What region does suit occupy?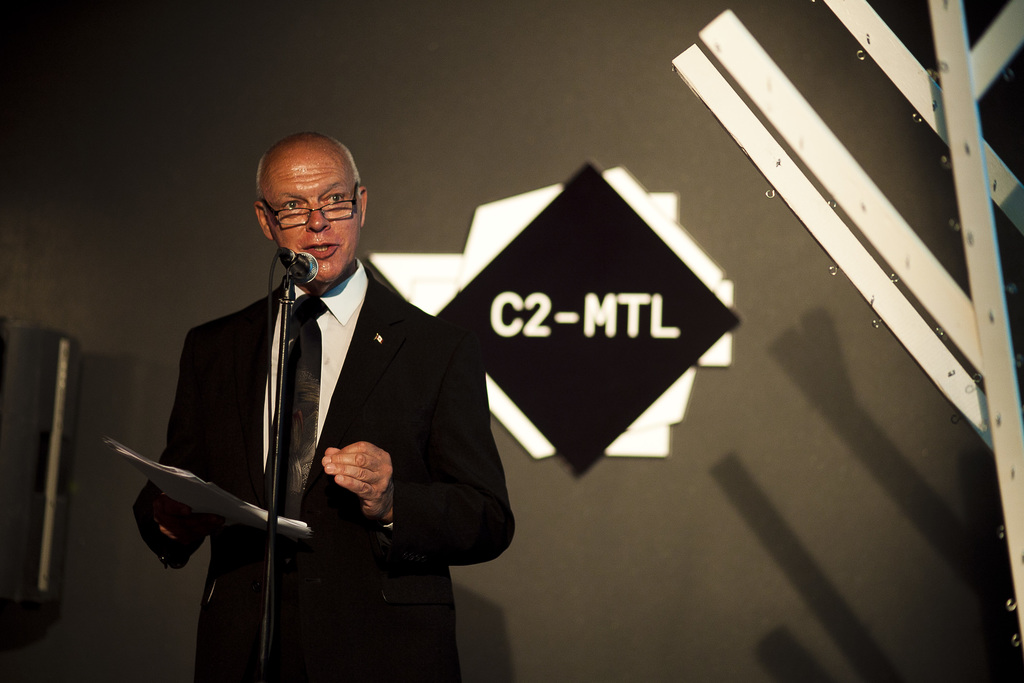
<box>154,186,491,657</box>.
